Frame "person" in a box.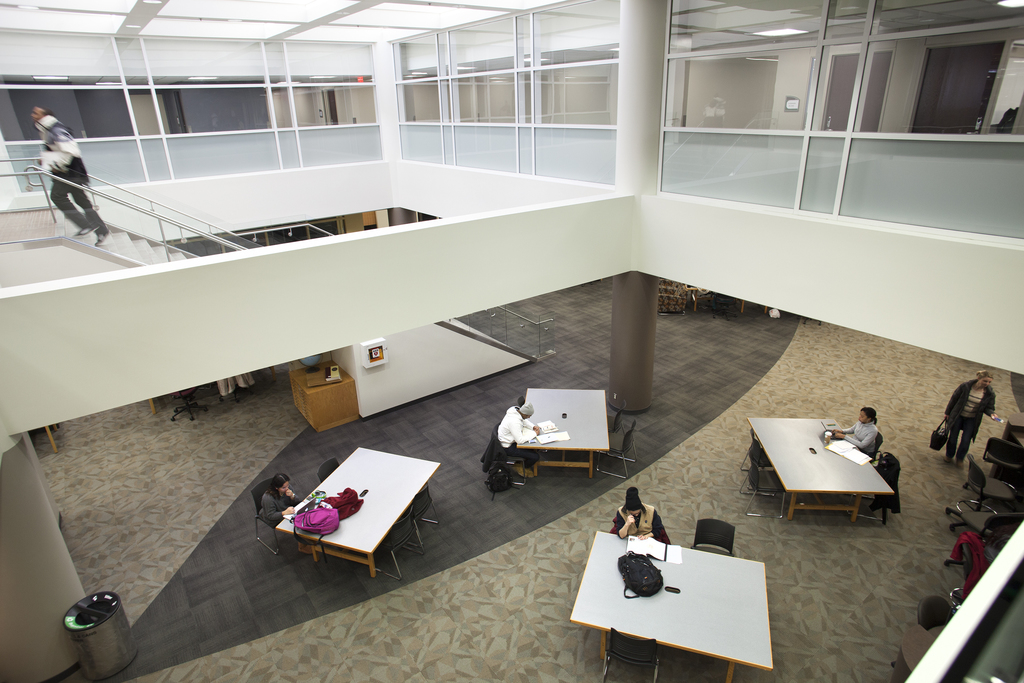
950 360 997 470.
